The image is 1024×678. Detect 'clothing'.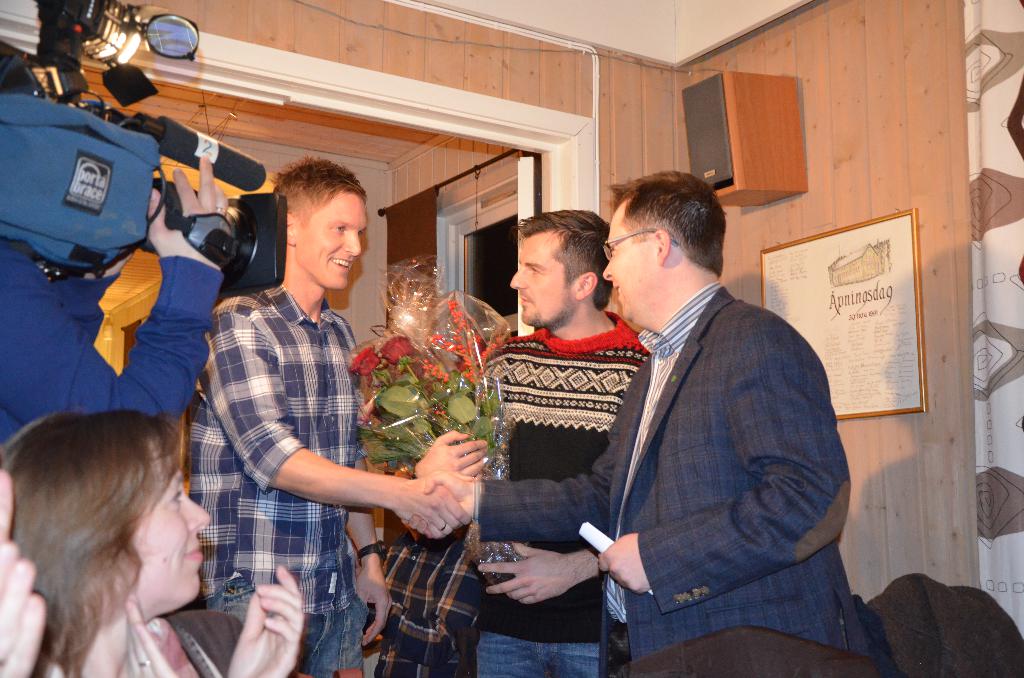
Detection: bbox=(476, 325, 657, 677).
